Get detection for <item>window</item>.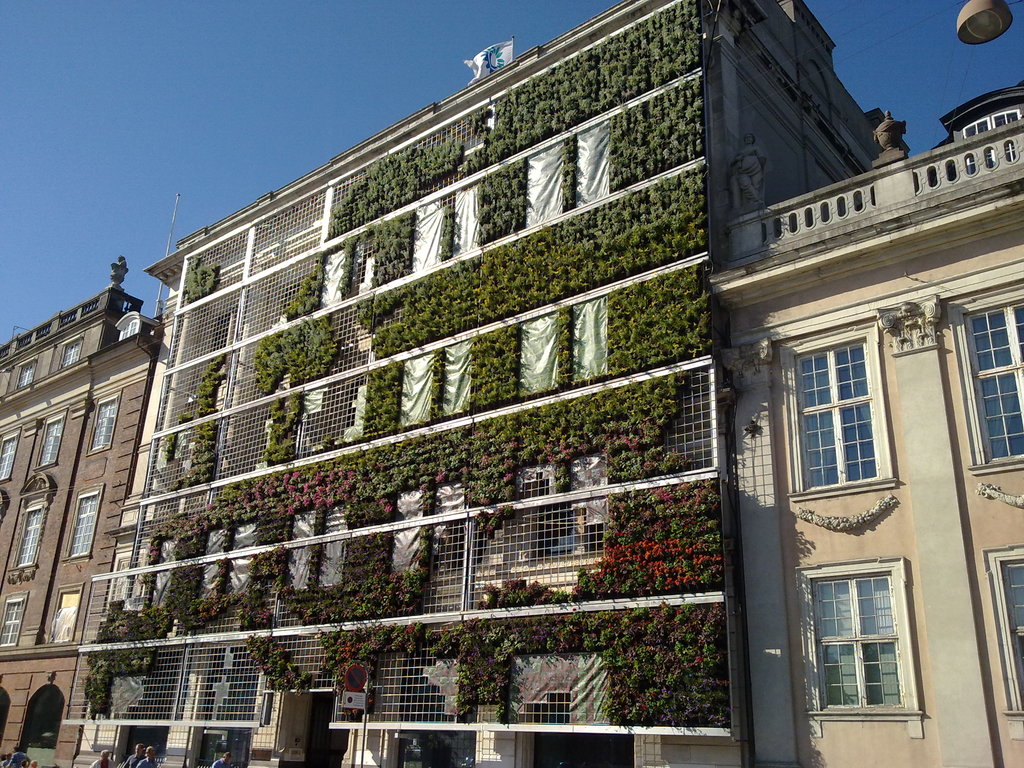
Detection: (0, 591, 28, 643).
